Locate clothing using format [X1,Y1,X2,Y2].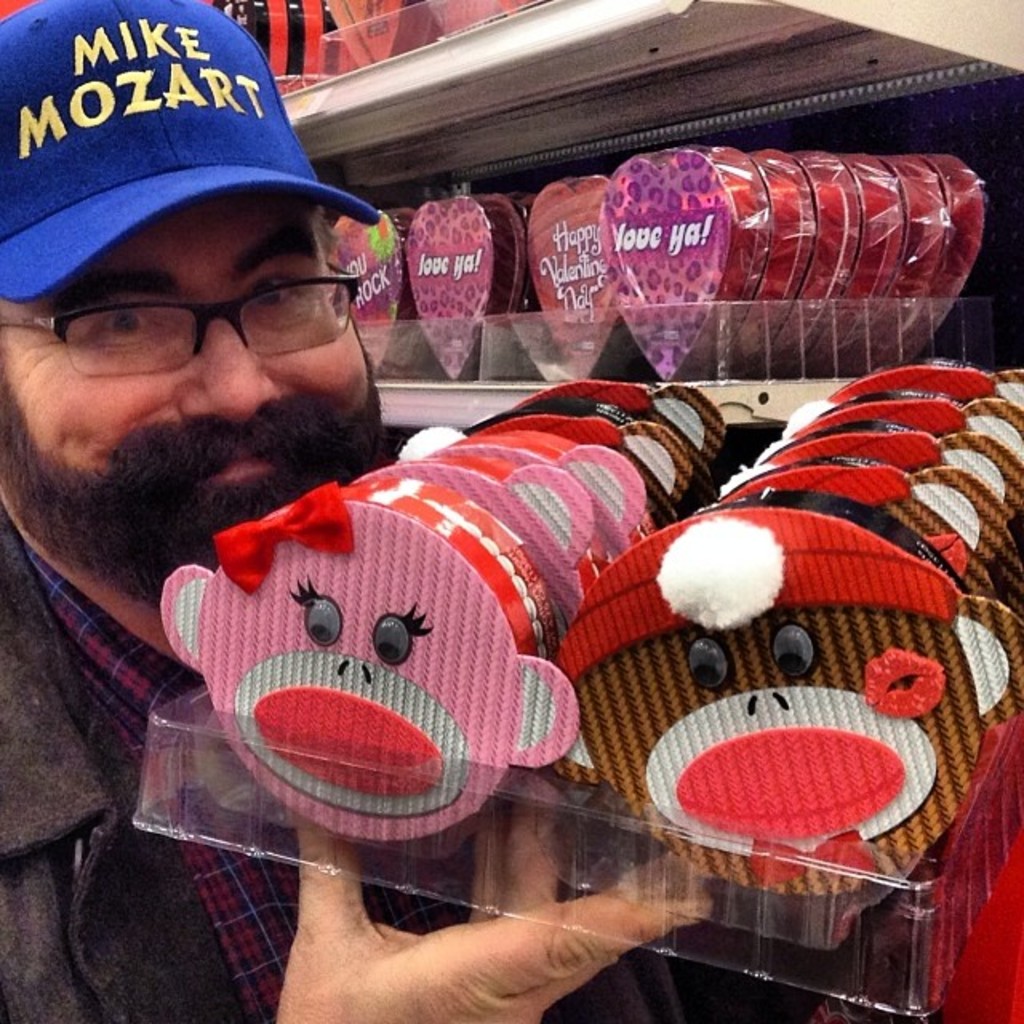
[0,504,870,1022].
